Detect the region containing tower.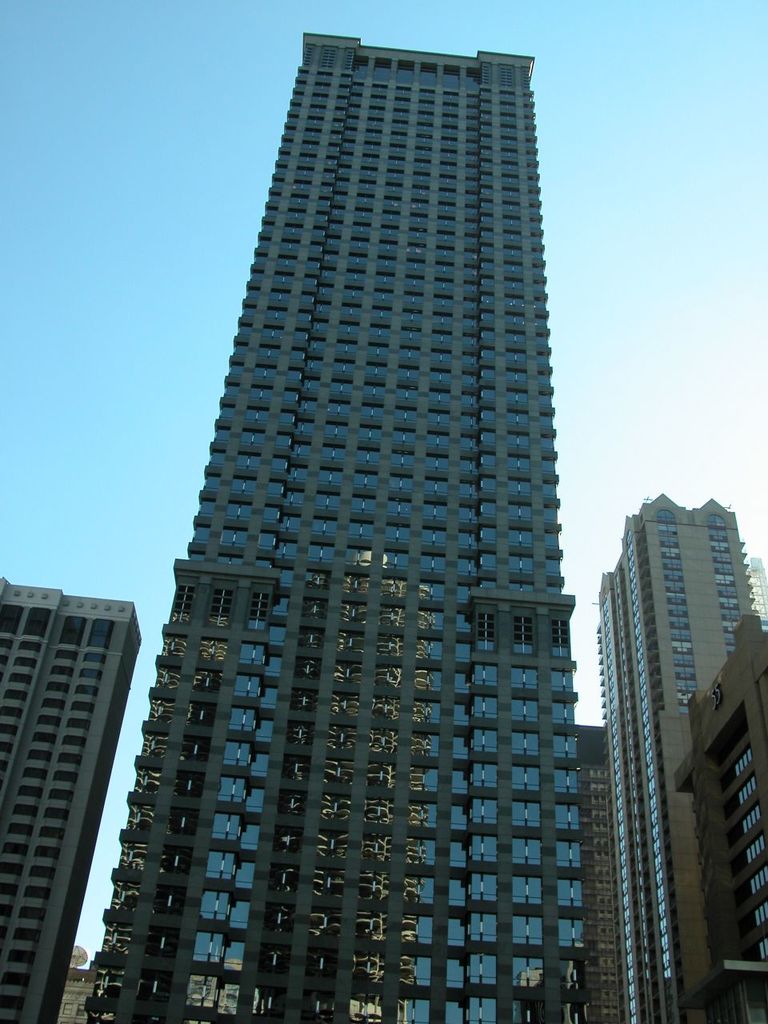
pyautogui.locateOnScreen(0, 574, 150, 1023).
